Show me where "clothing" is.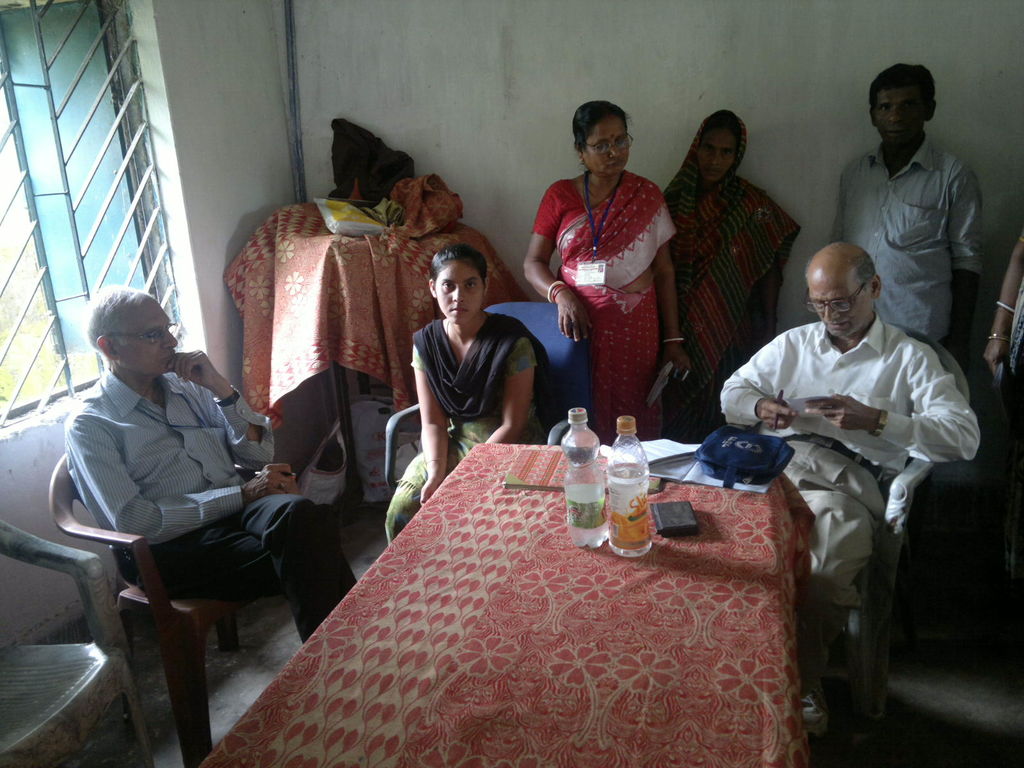
"clothing" is at pyautogui.locateOnScreen(997, 271, 1023, 452).
